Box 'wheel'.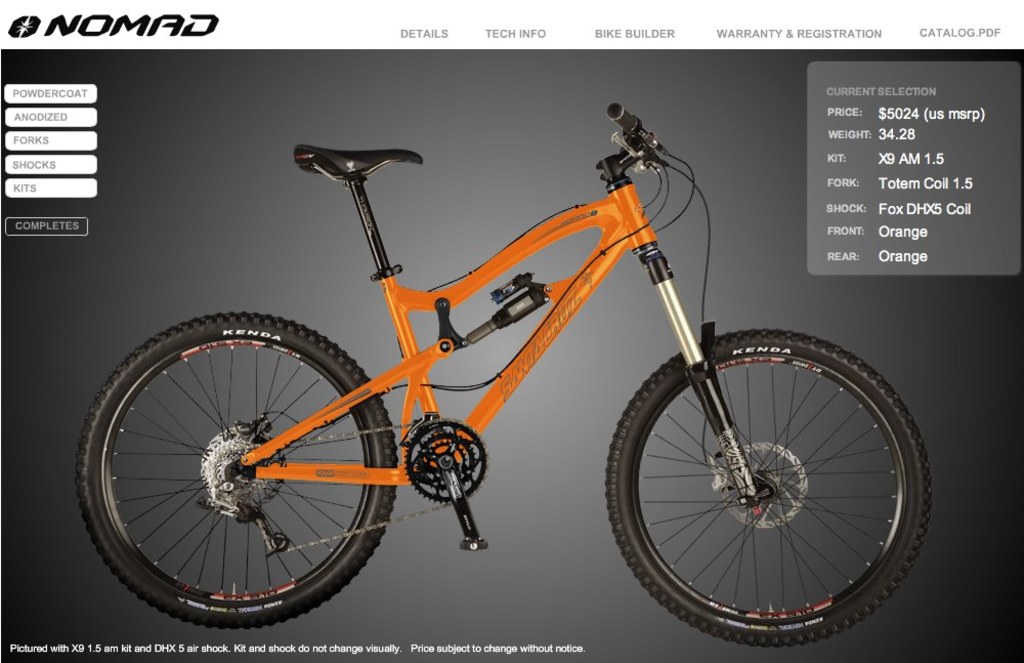
region(400, 421, 488, 506).
